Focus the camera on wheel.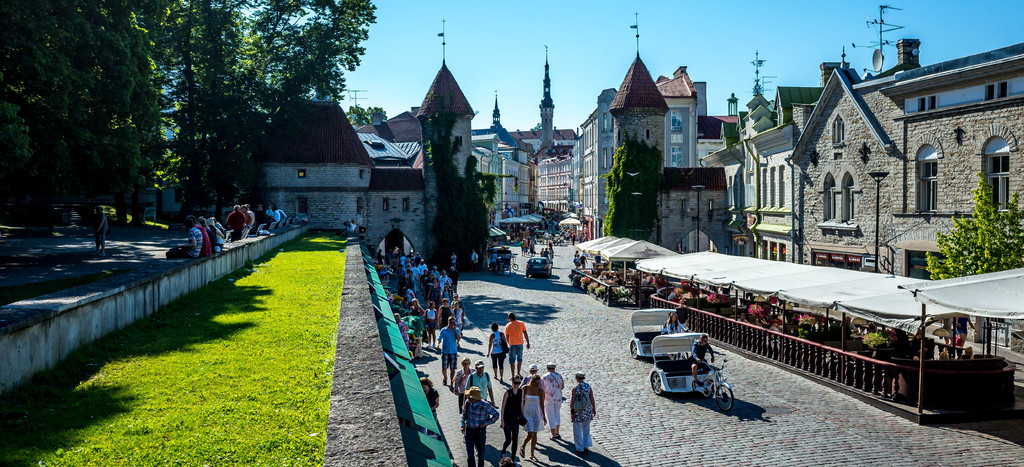
Focus region: [625, 338, 637, 358].
